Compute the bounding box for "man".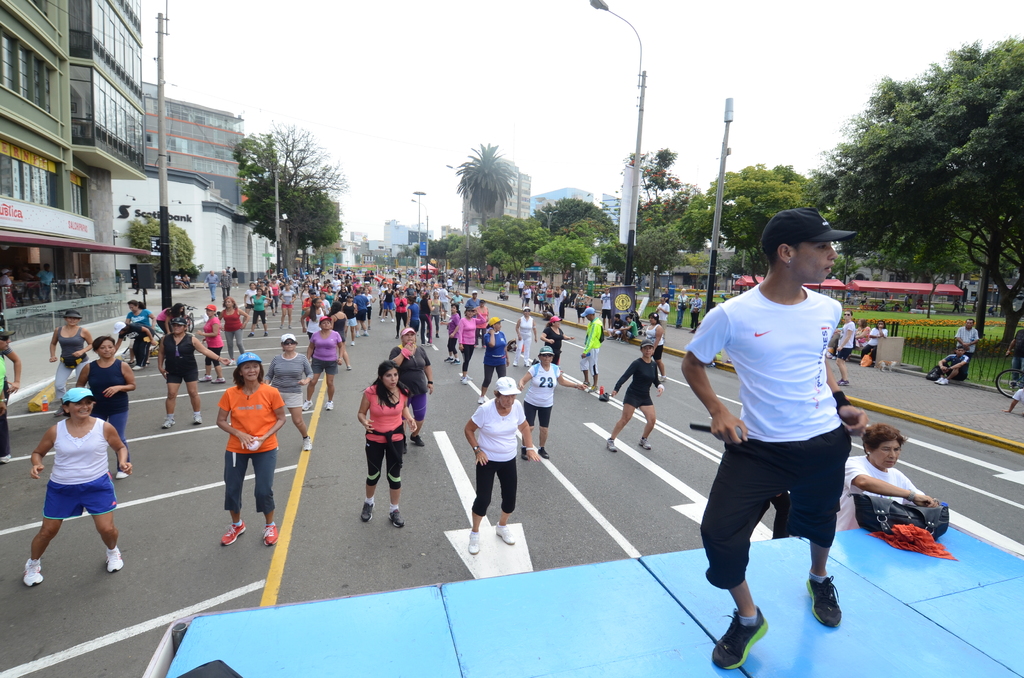
Rect(40, 262, 58, 302).
